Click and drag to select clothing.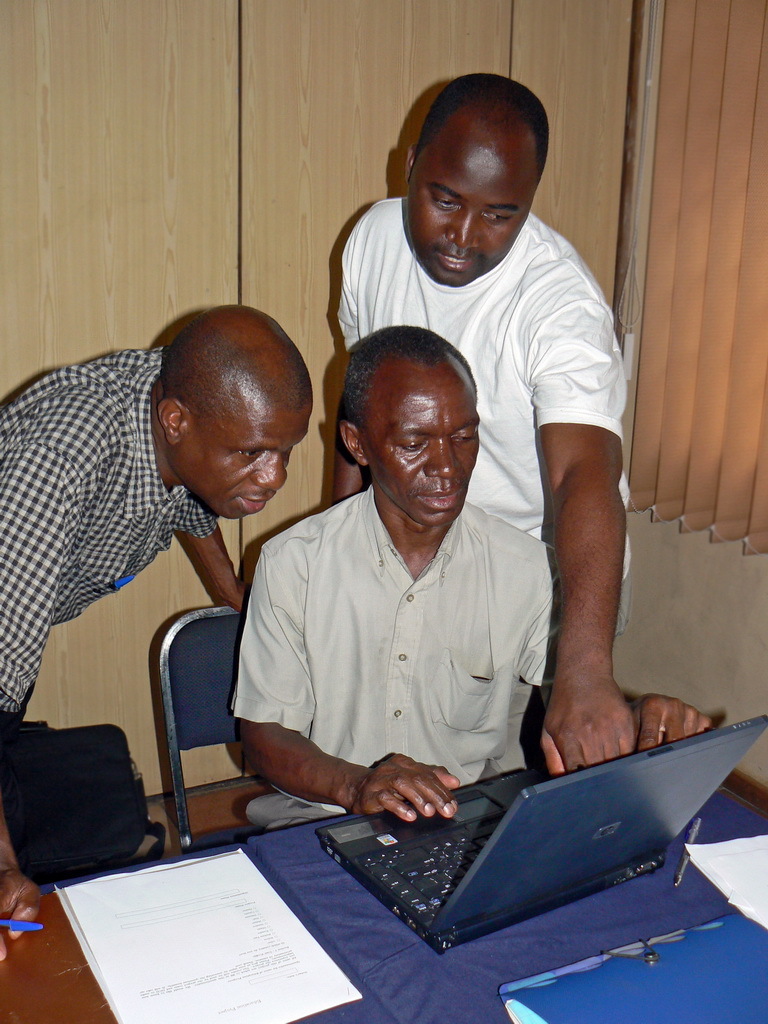
Selection: bbox(327, 199, 632, 692).
